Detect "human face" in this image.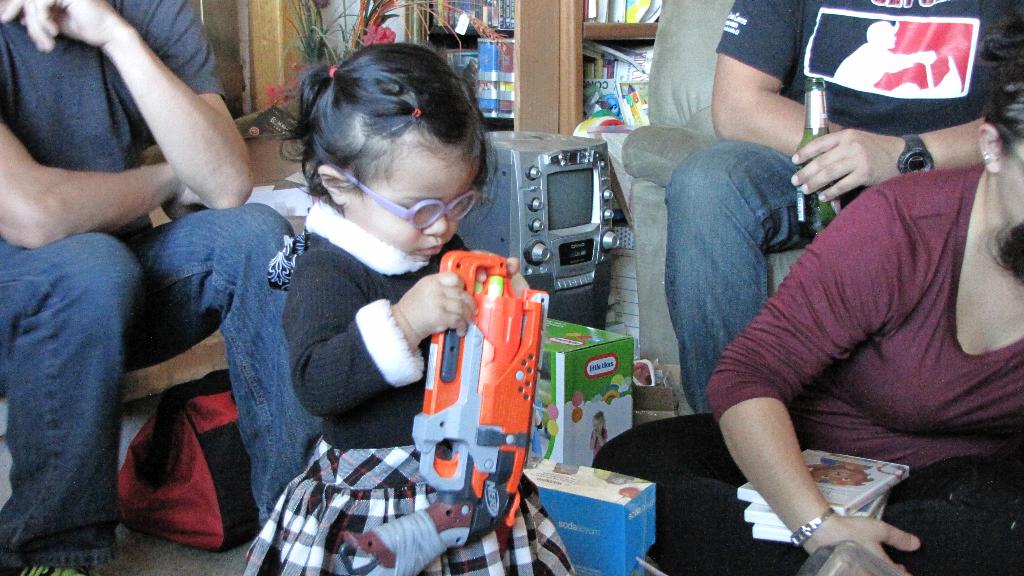
Detection: {"left": 348, "top": 139, "right": 485, "bottom": 257}.
